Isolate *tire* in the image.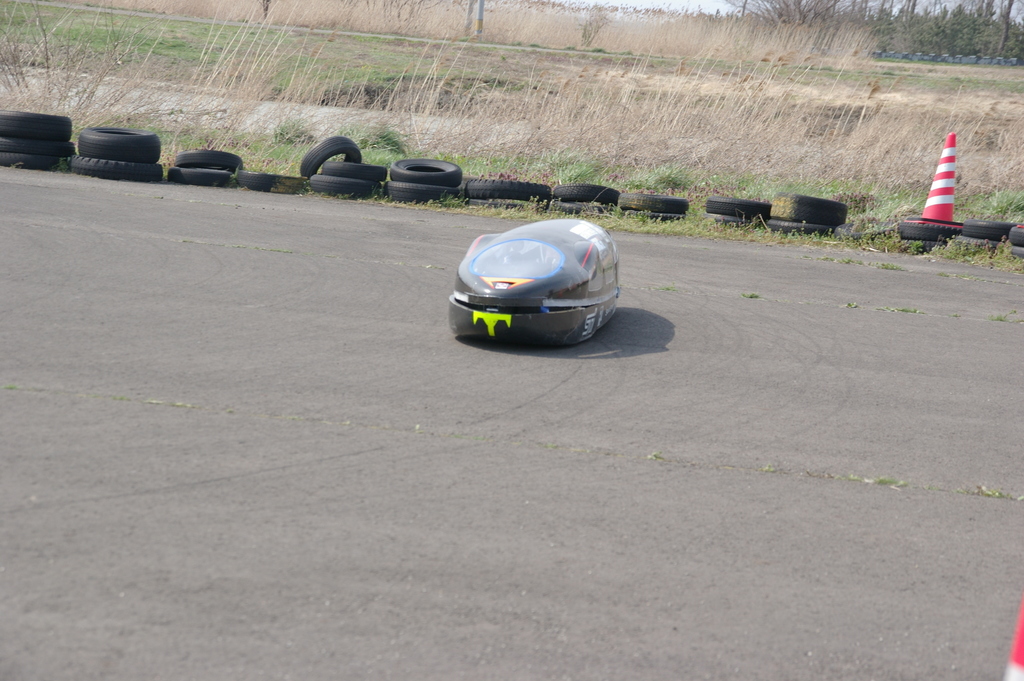
Isolated region: 388/158/461/187.
